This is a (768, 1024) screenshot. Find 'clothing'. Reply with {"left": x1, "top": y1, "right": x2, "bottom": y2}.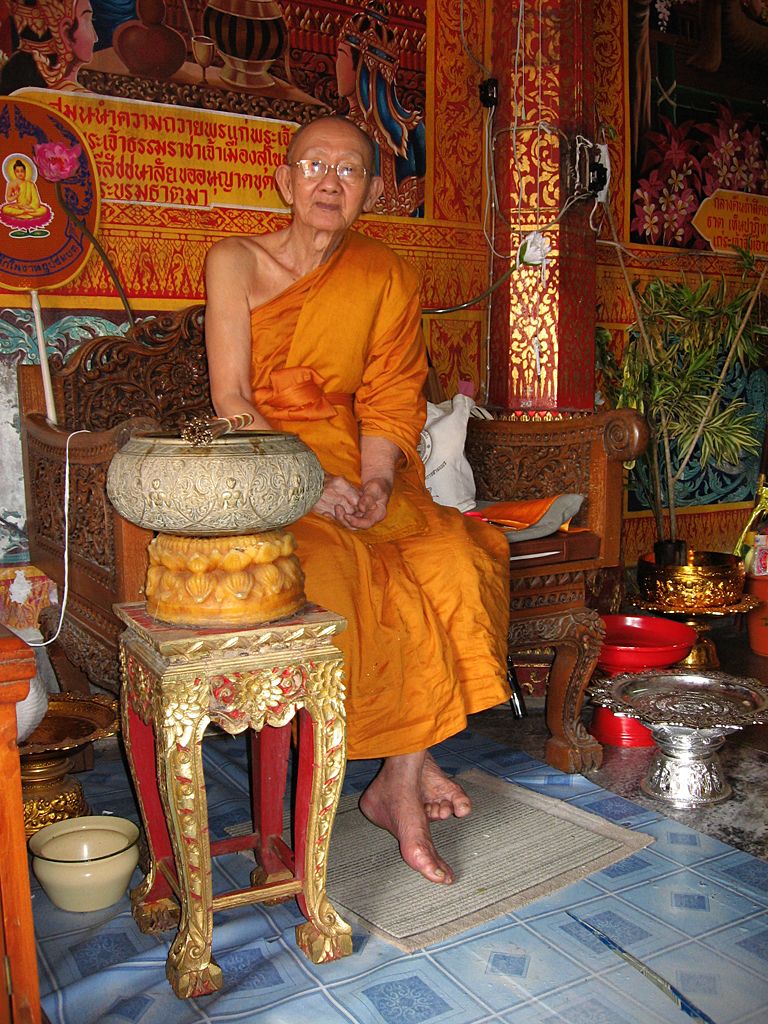
{"left": 371, "top": 118, "right": 426, "bottom": 216}.
